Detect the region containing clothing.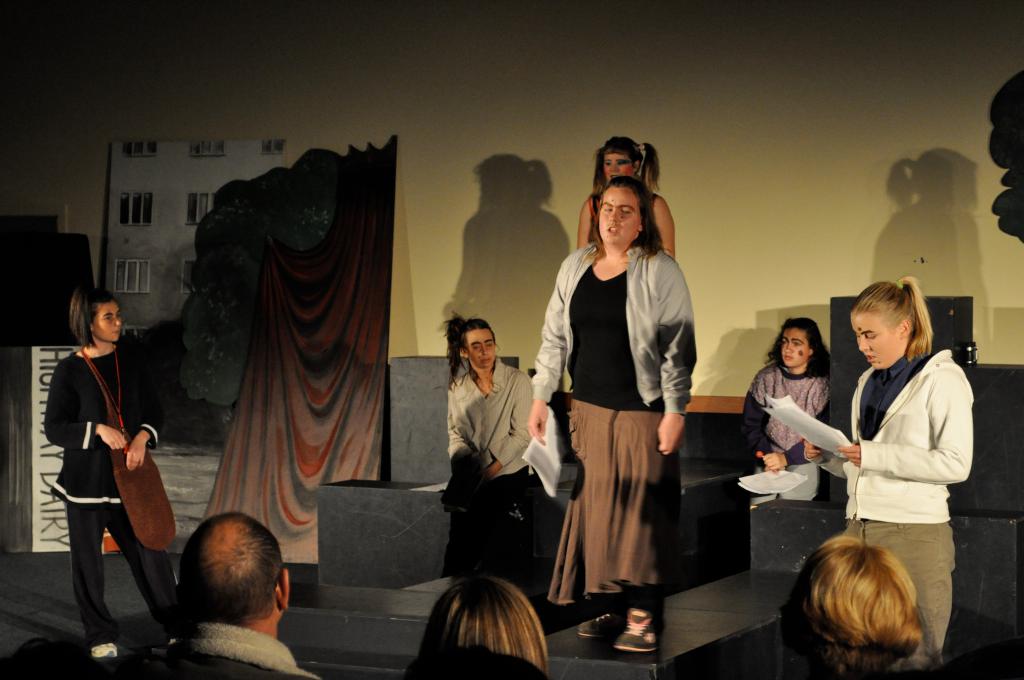
40, 341, 177, 650.
